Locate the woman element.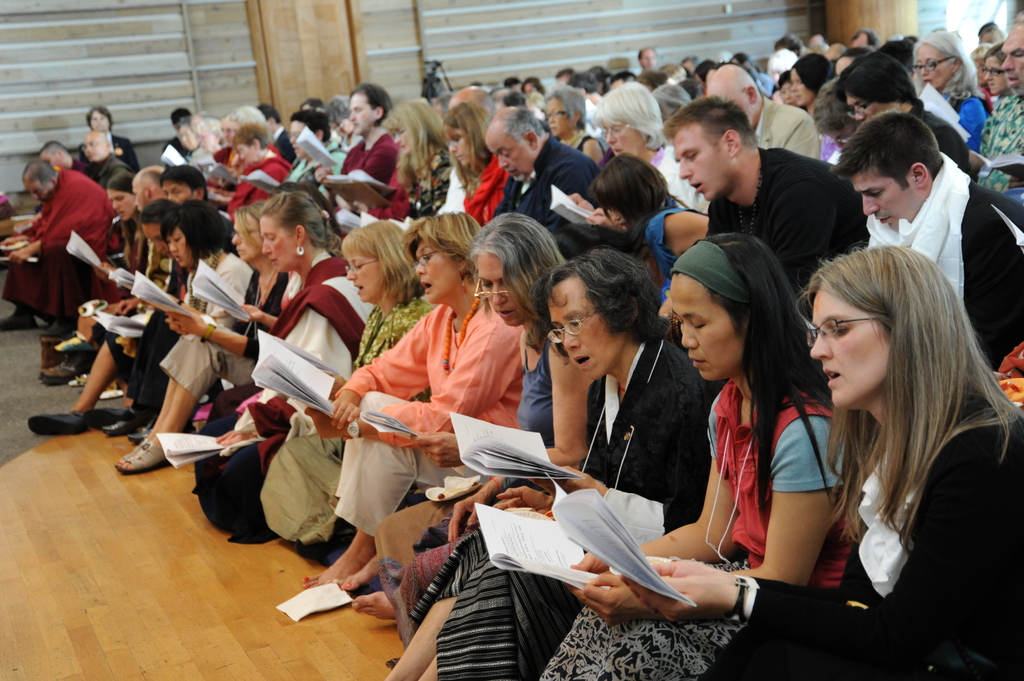
Element bbox: locate(113, 198, 255, 479).
